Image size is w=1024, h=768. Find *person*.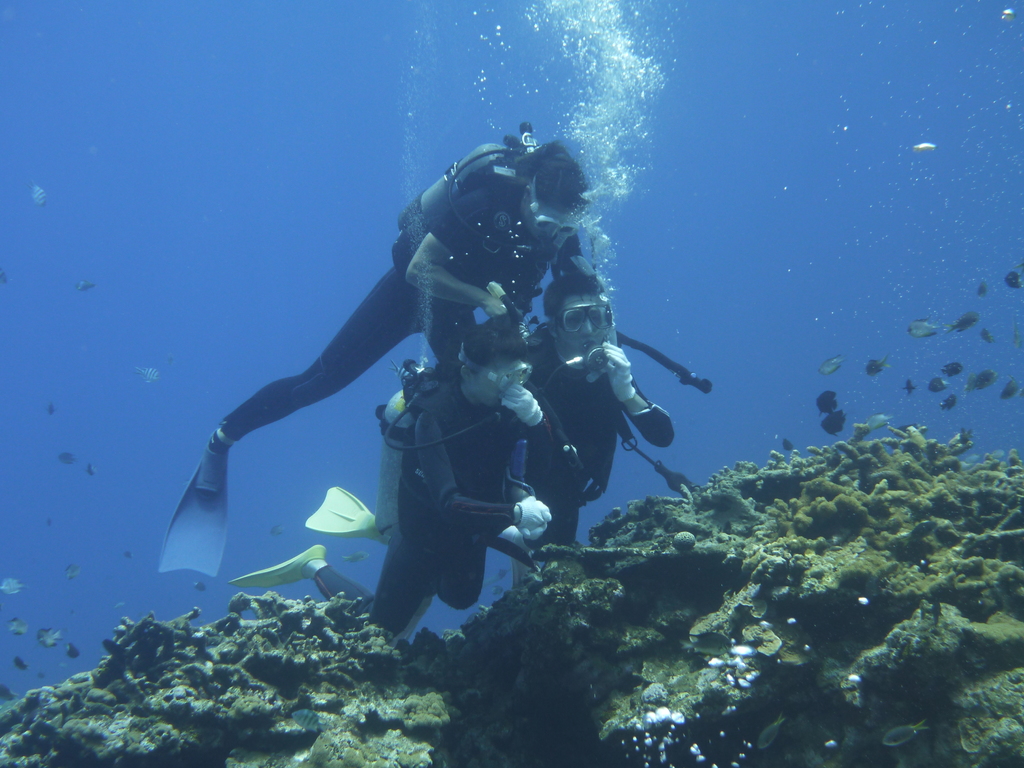
detection(514, 271, 675, 588).
